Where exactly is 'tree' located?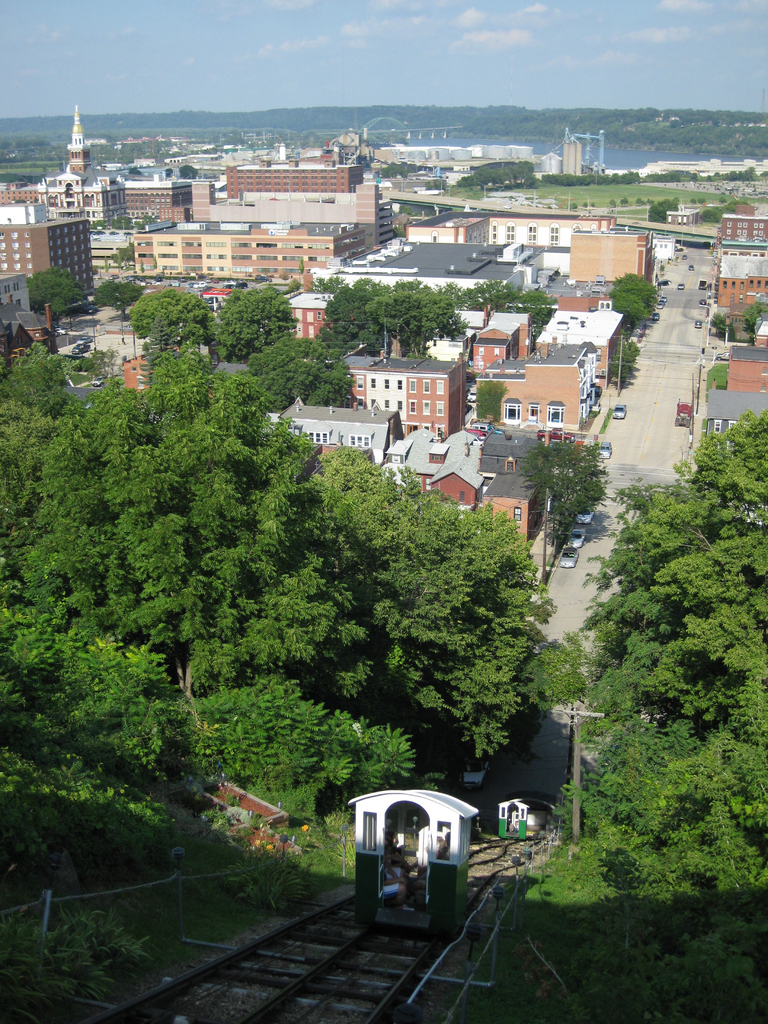
Its bounding box is {"x1": 252, "y1": 328, "x2": 357, "y2": 412}.
